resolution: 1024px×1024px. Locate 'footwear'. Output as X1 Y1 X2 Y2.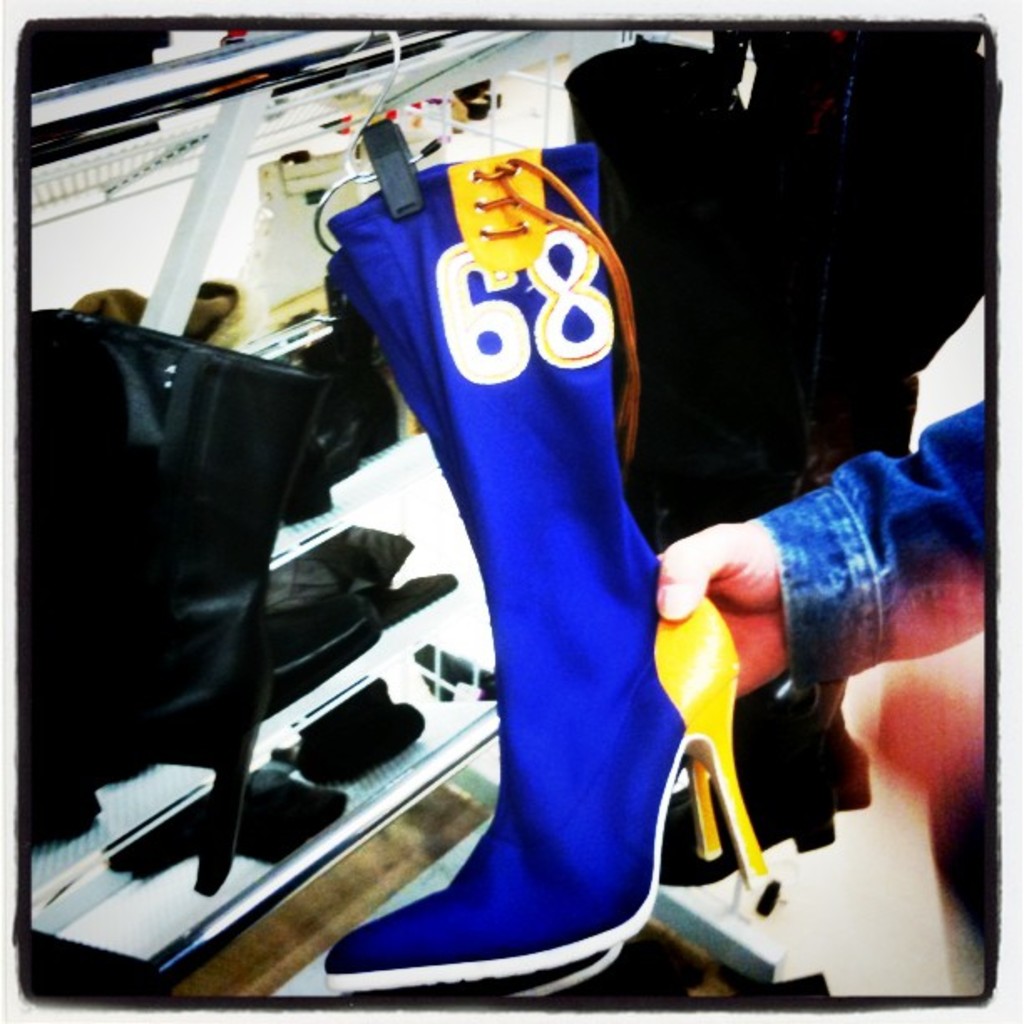
340 156 696 1019.
